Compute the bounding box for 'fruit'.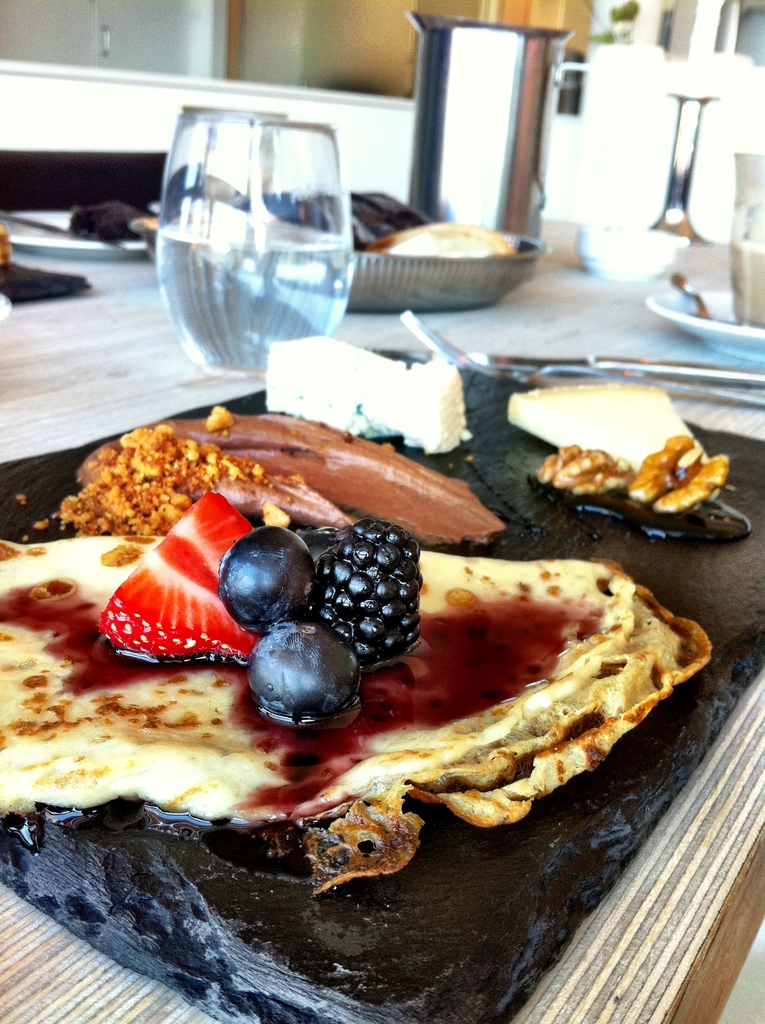
box=[243, 617, 359, 727].
